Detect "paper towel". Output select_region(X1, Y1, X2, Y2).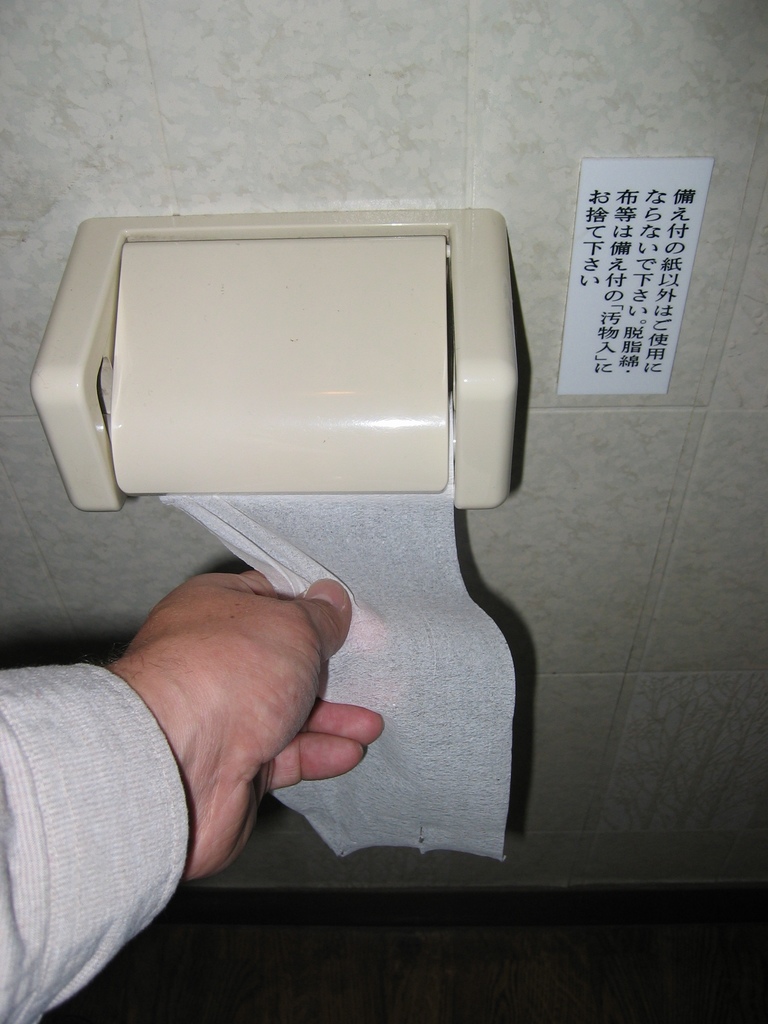
select_region(157, 477, 509, 869).
